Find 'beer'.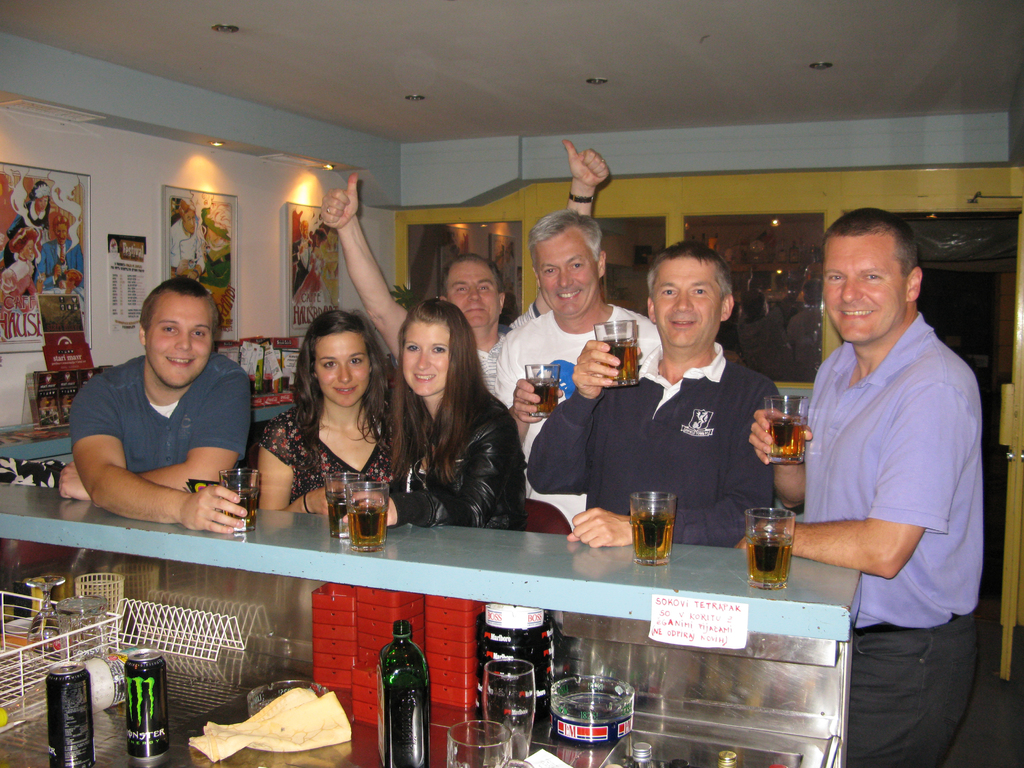
x1=219 y1=468 x2=262 y2=527.
